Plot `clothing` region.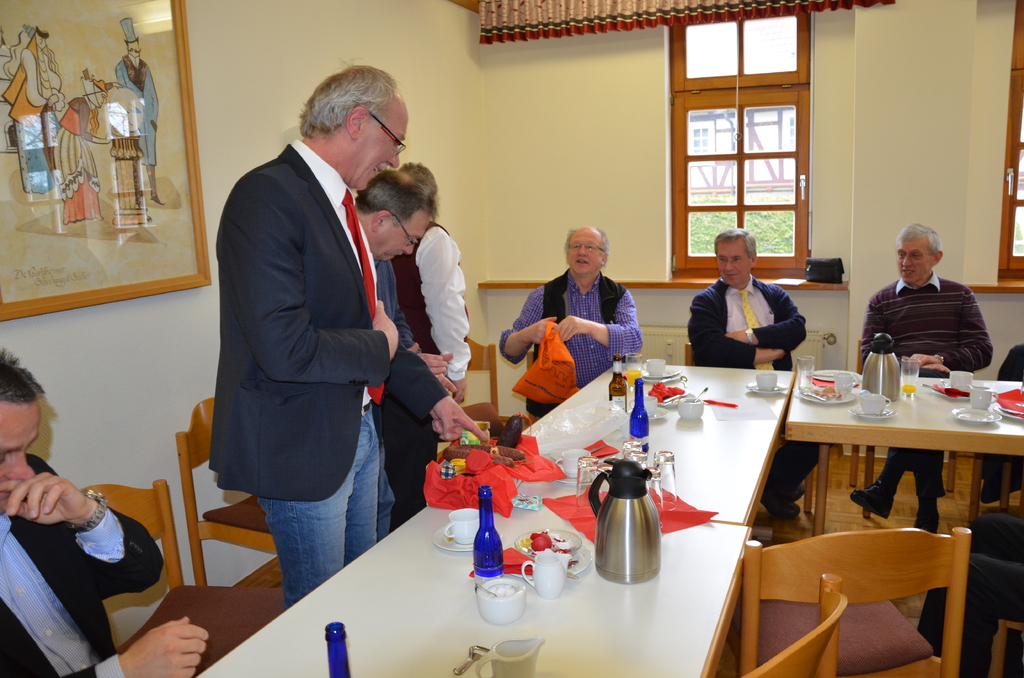
Plotted at left=679, top=271, right=819, bottom=510.
